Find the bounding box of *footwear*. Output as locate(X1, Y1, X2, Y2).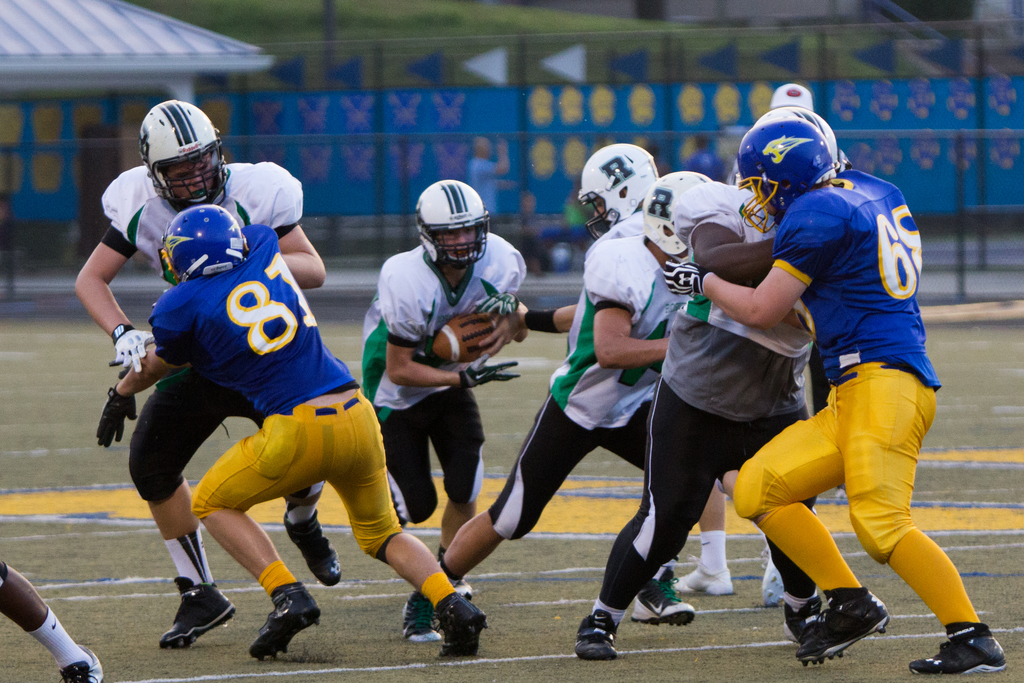
locate(287, 511, 342, 589).
